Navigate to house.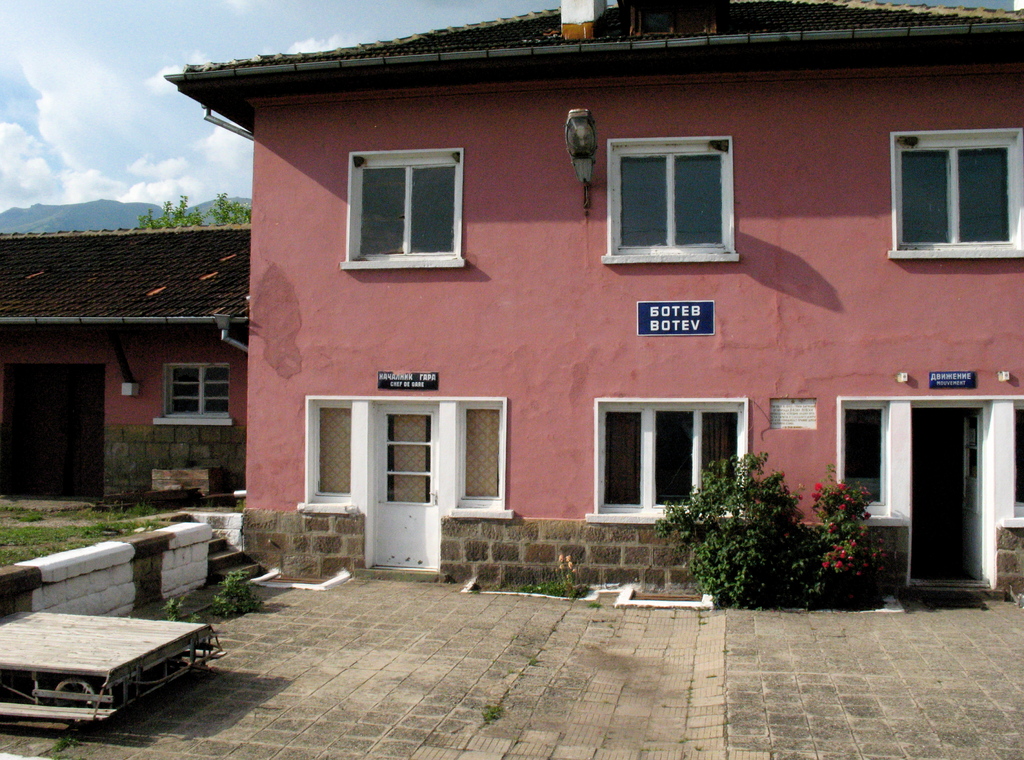
Navigation target: <bbox>161, 0, 1023, 608</bbox>.
